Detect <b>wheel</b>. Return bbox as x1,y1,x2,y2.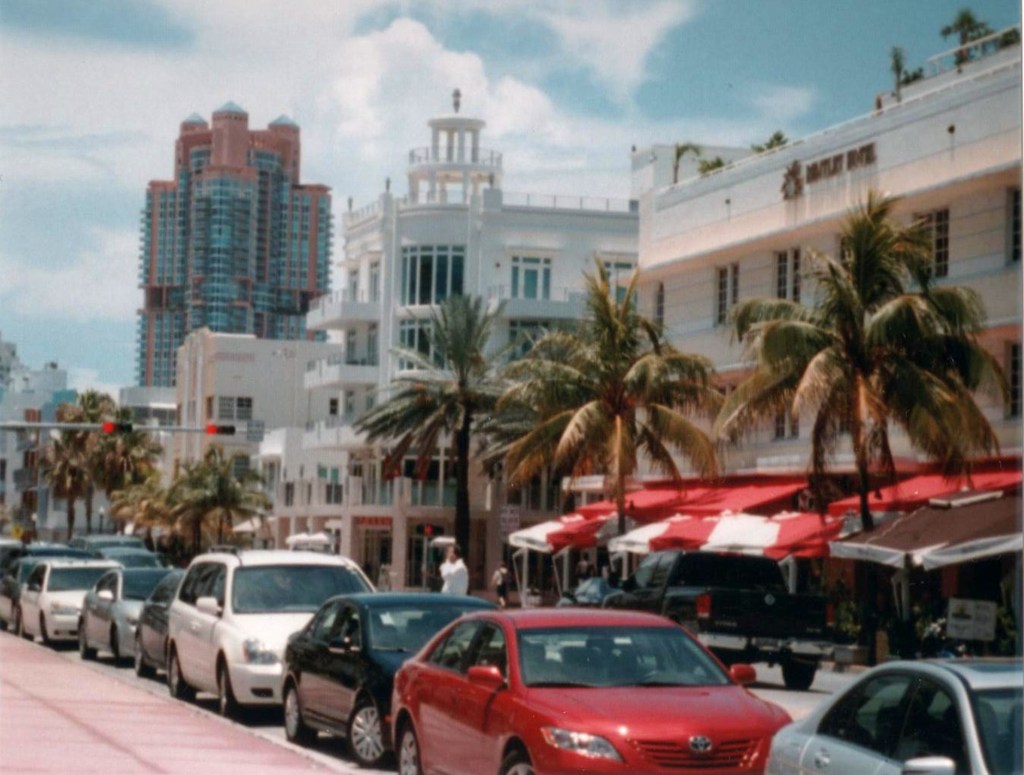
498,764,534,773.
